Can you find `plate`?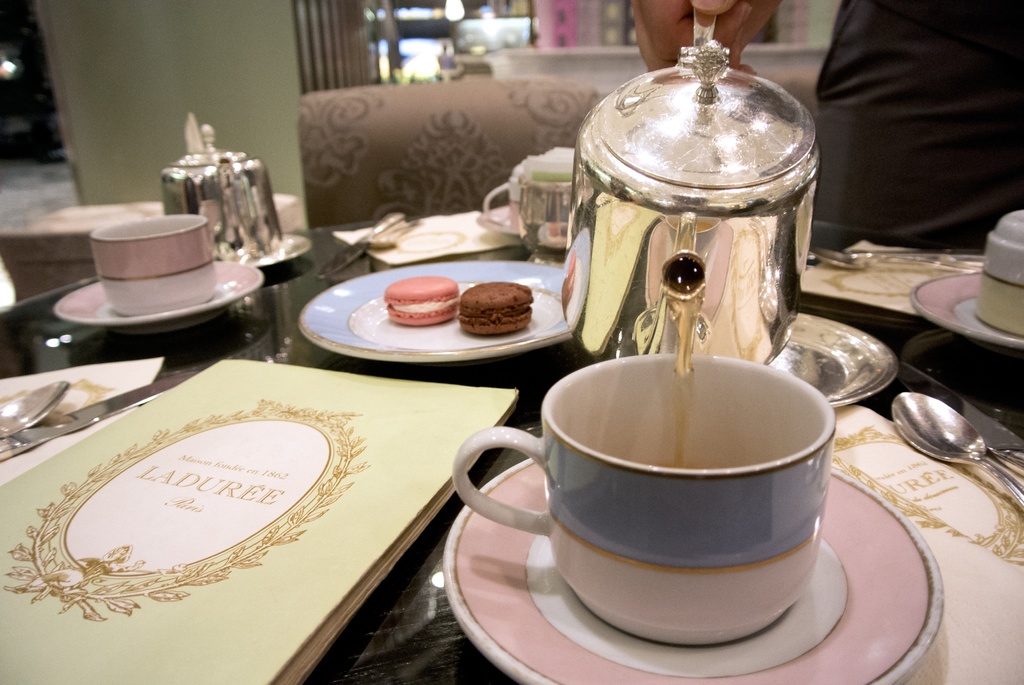
Yes, bounding box: locate(911, 272, 1023, 349).
